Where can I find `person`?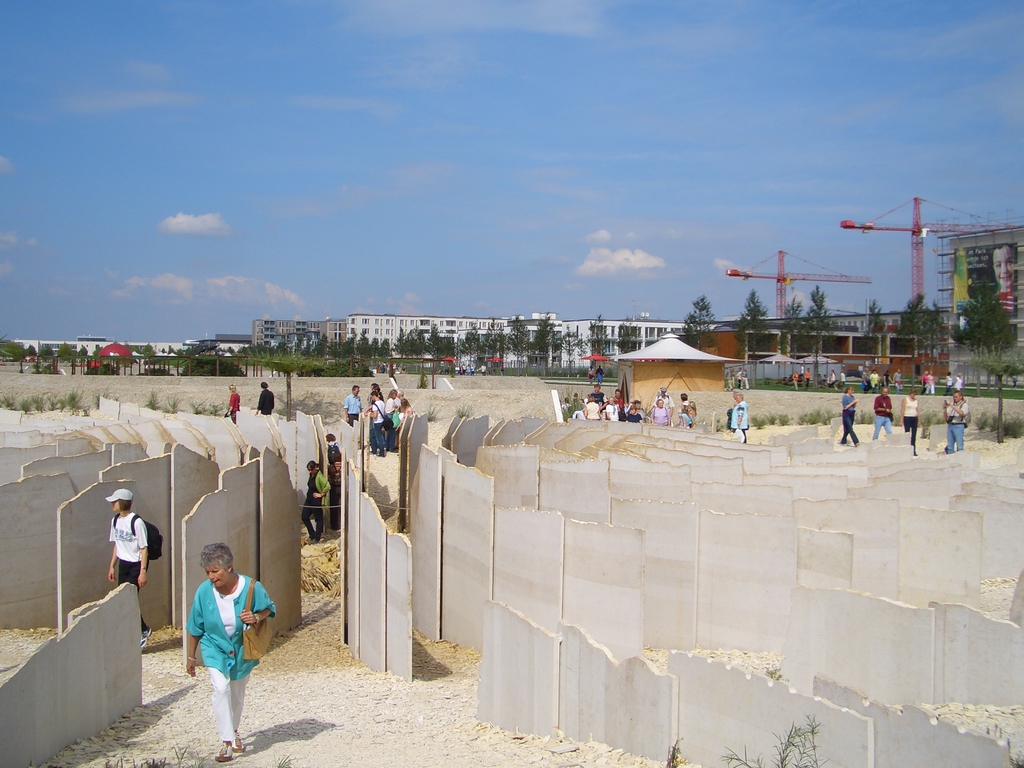
You can find it at (left=179, top=540, right=278, bottom=767).
